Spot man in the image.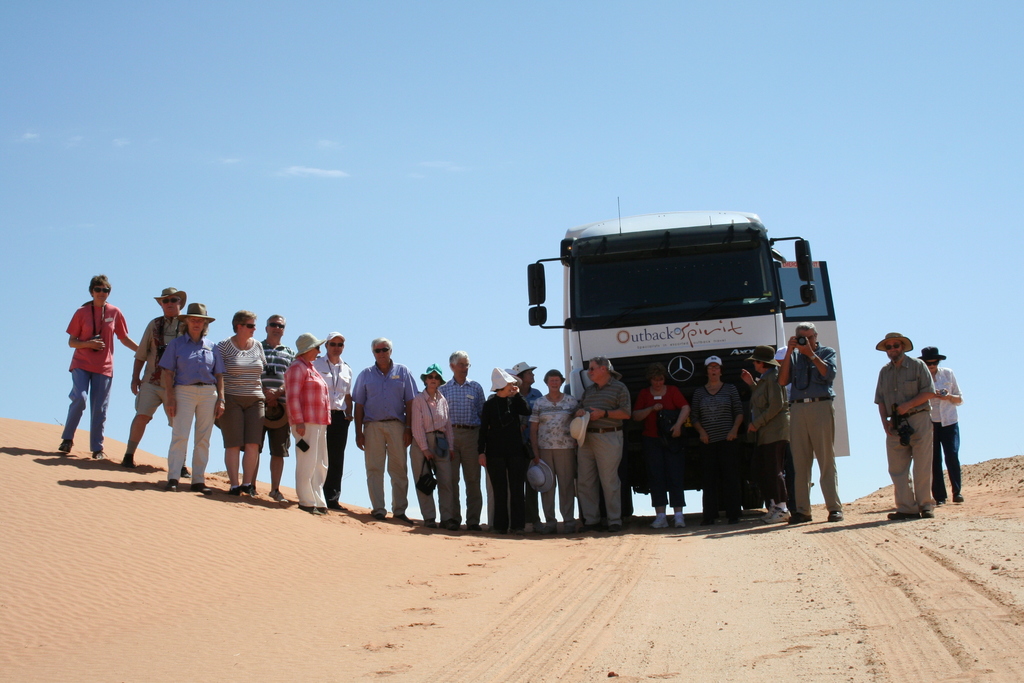
man found at box(874, 330, 936, 518).
